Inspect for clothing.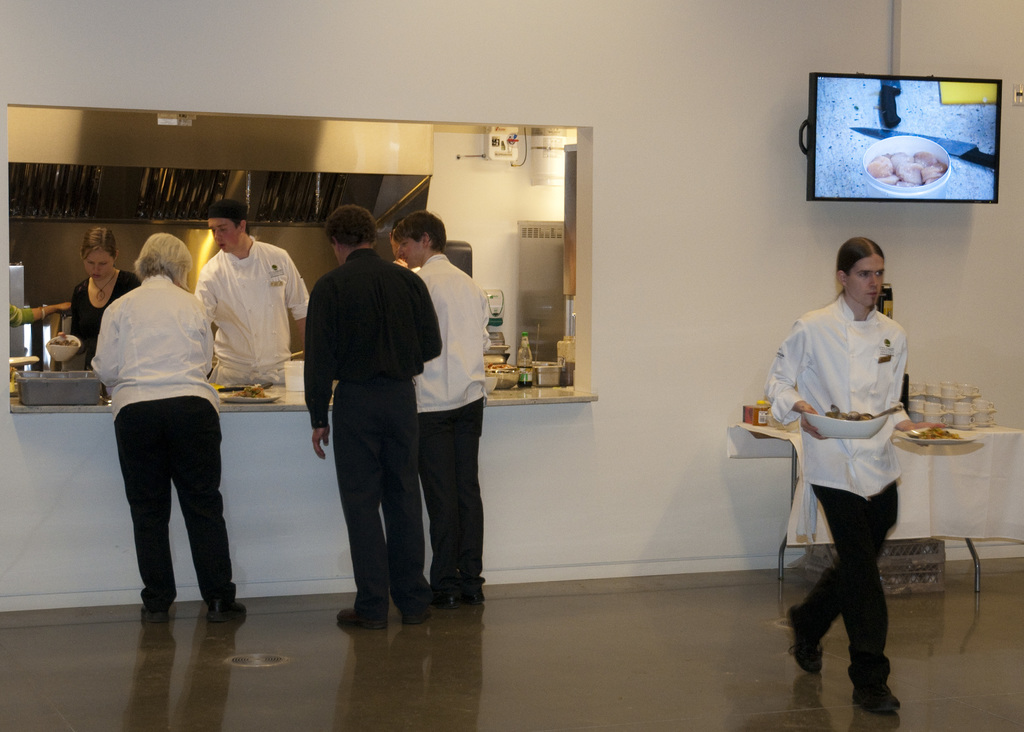
Inspection: Rect(764, 290, 915, 694).
